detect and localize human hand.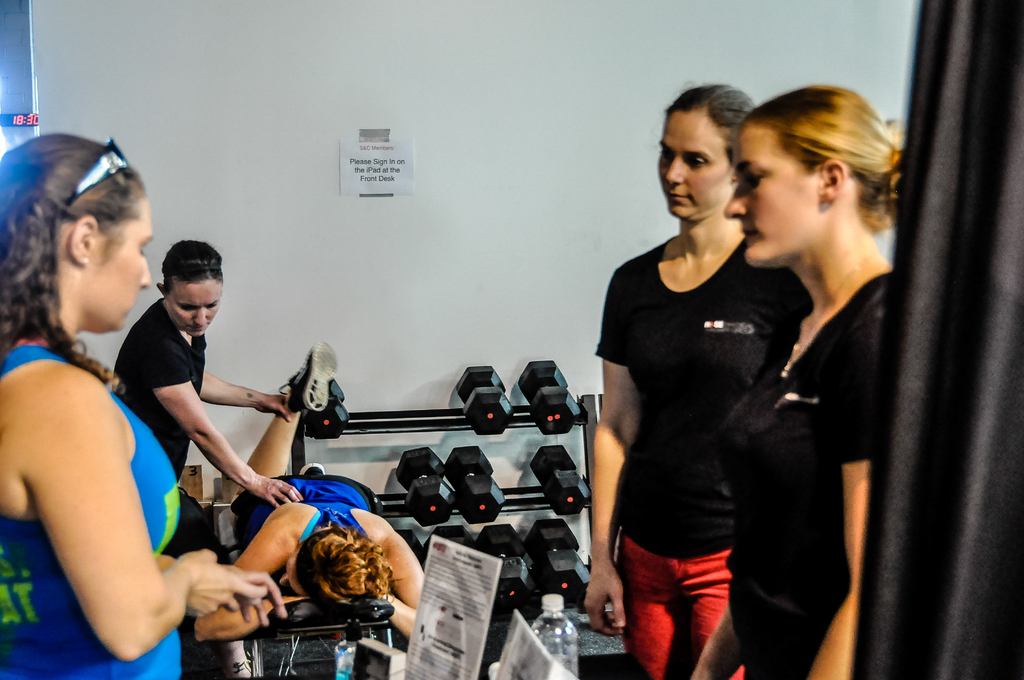
Localized at [247,476,305,508].
